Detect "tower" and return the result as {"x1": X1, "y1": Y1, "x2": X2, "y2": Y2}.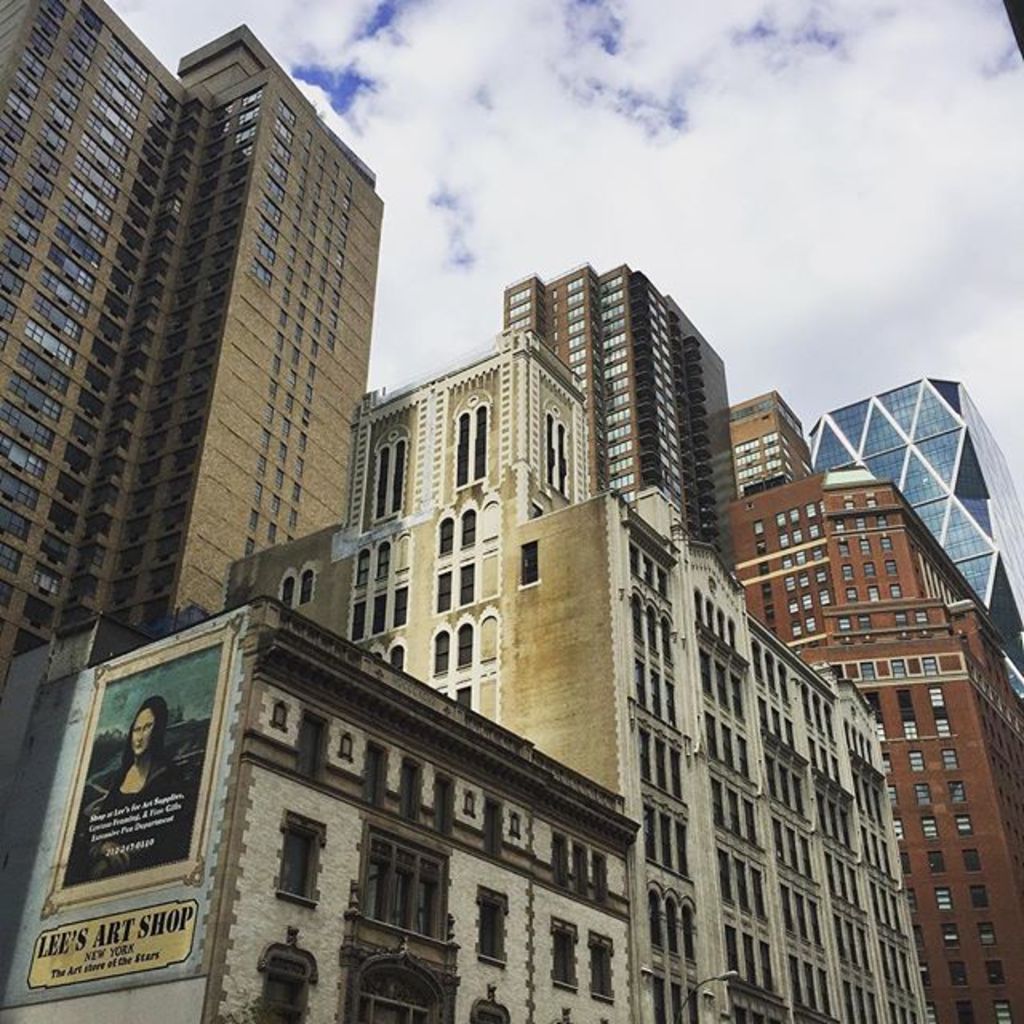
{"x1": 805, "y1": 374, "x2": 1022, "y2": 686}.
